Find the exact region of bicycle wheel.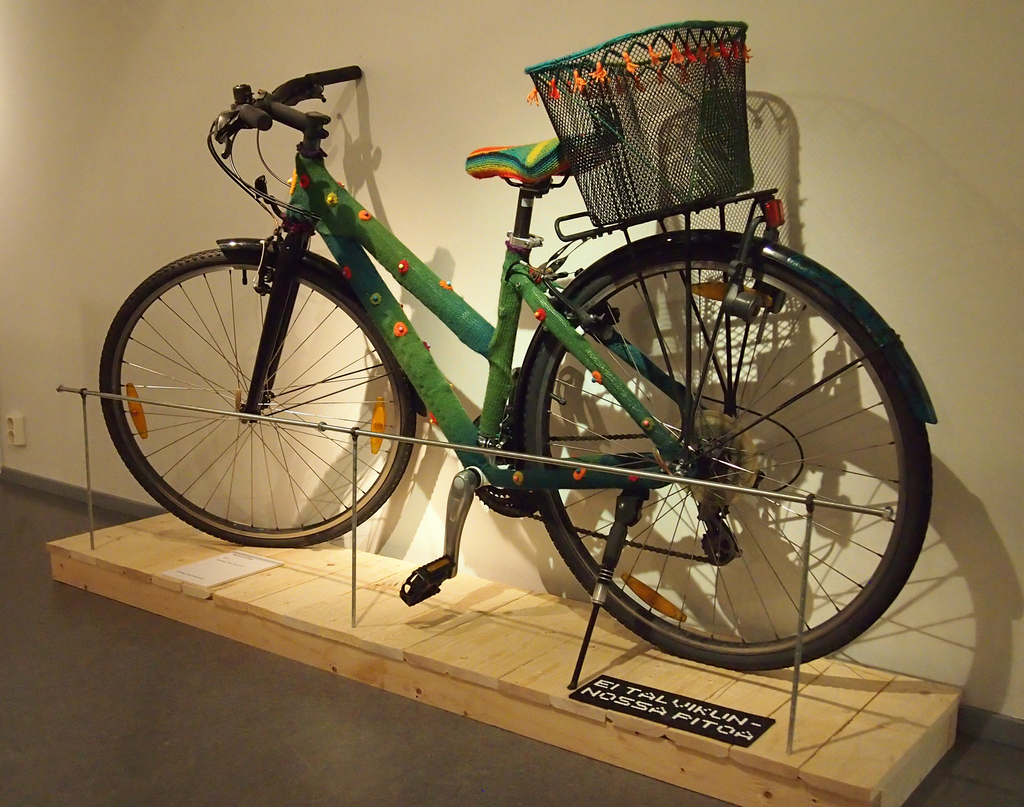
Exact region: 486 249 927 681.
